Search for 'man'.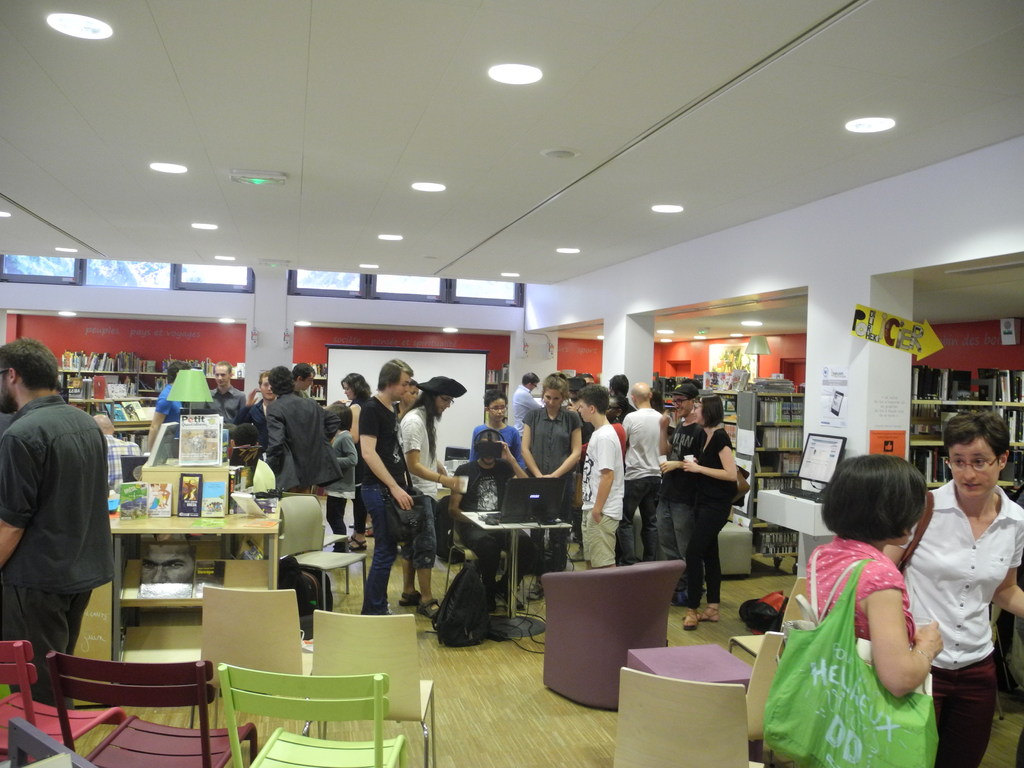
Found at (x1=582, y1=385, x2=630, y2=579).
